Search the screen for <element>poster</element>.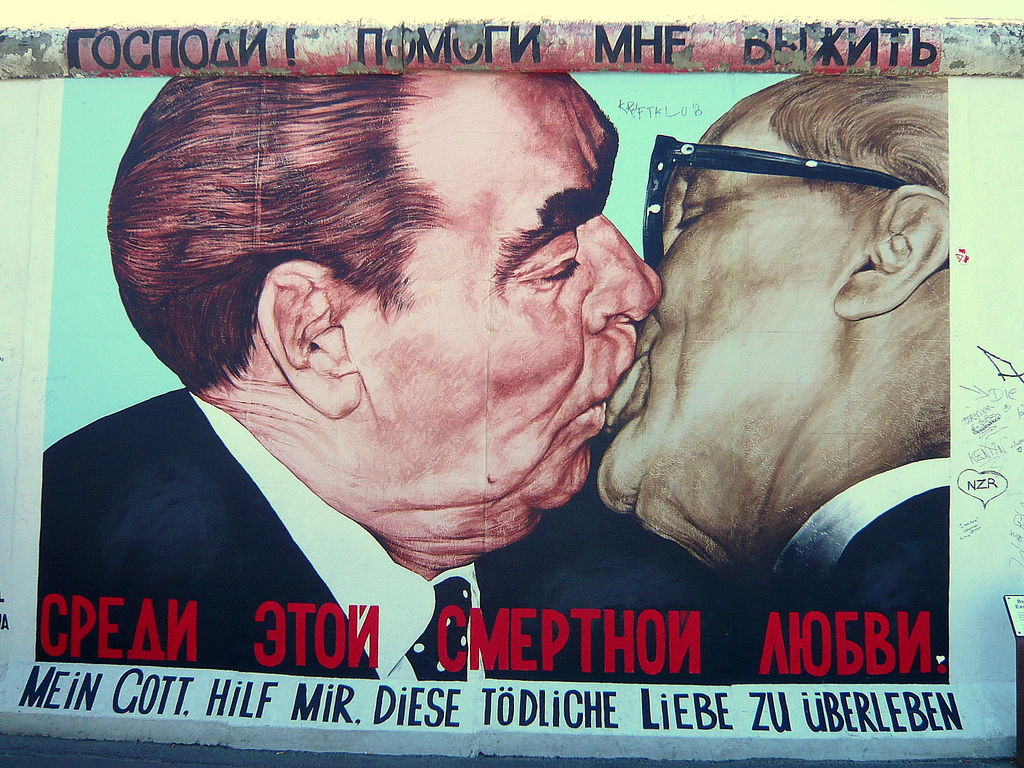
Found at x1=0, y1=2, x2=1023, y2=767.
